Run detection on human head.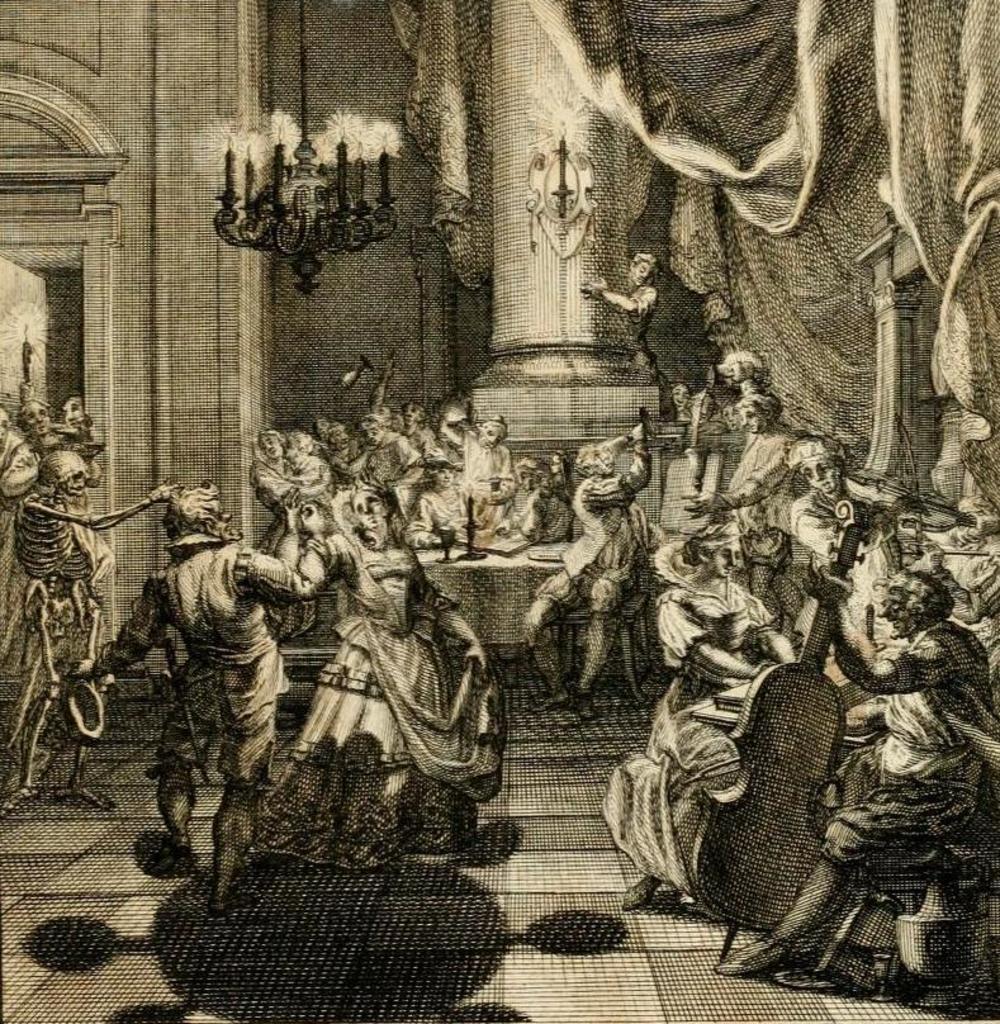
Result: left=876, top=579, right=957, bottom=637.
